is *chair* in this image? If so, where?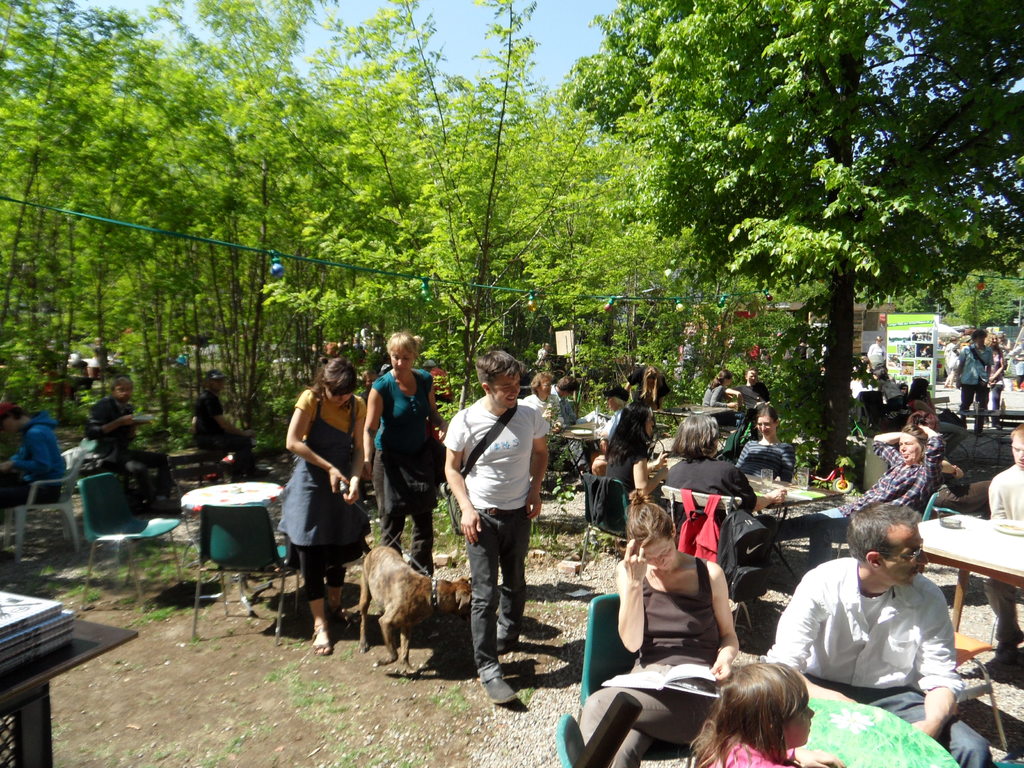
Yes, at <box>553,713,585,767</box>.
